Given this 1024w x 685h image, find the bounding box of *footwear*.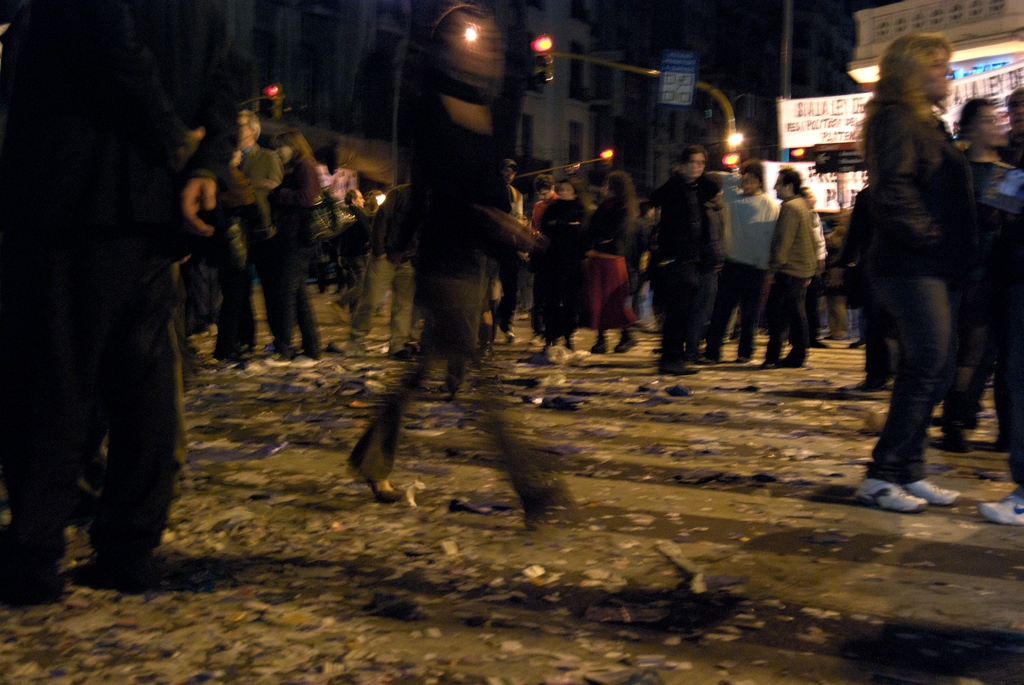
box=[374, 476, 397, 500].
